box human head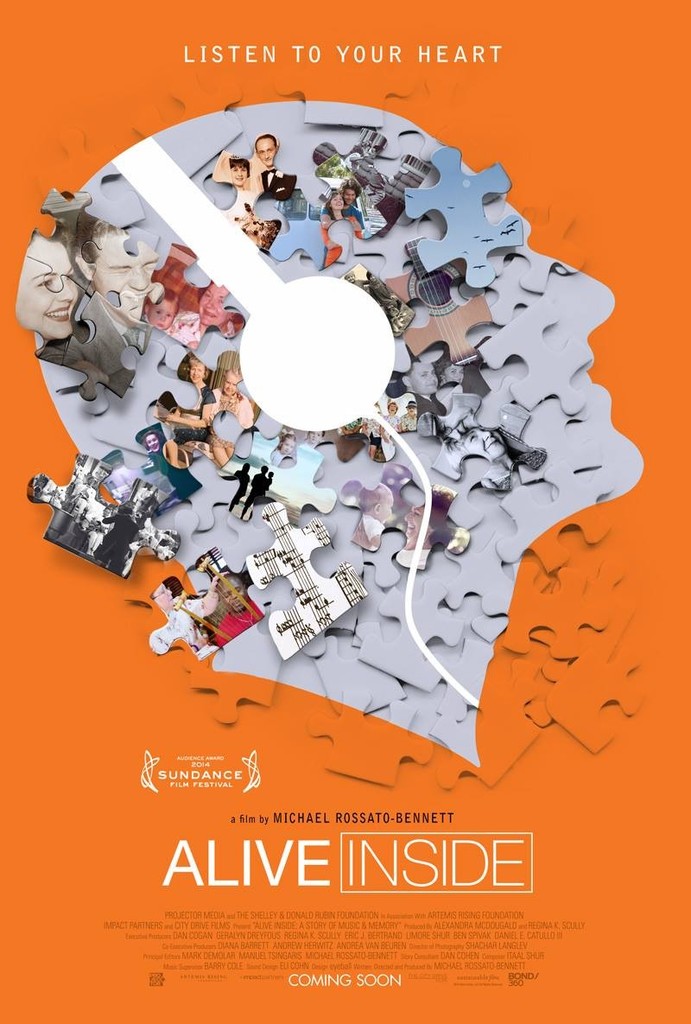
[x1=329, y1=193, x2=343, y2=213]
